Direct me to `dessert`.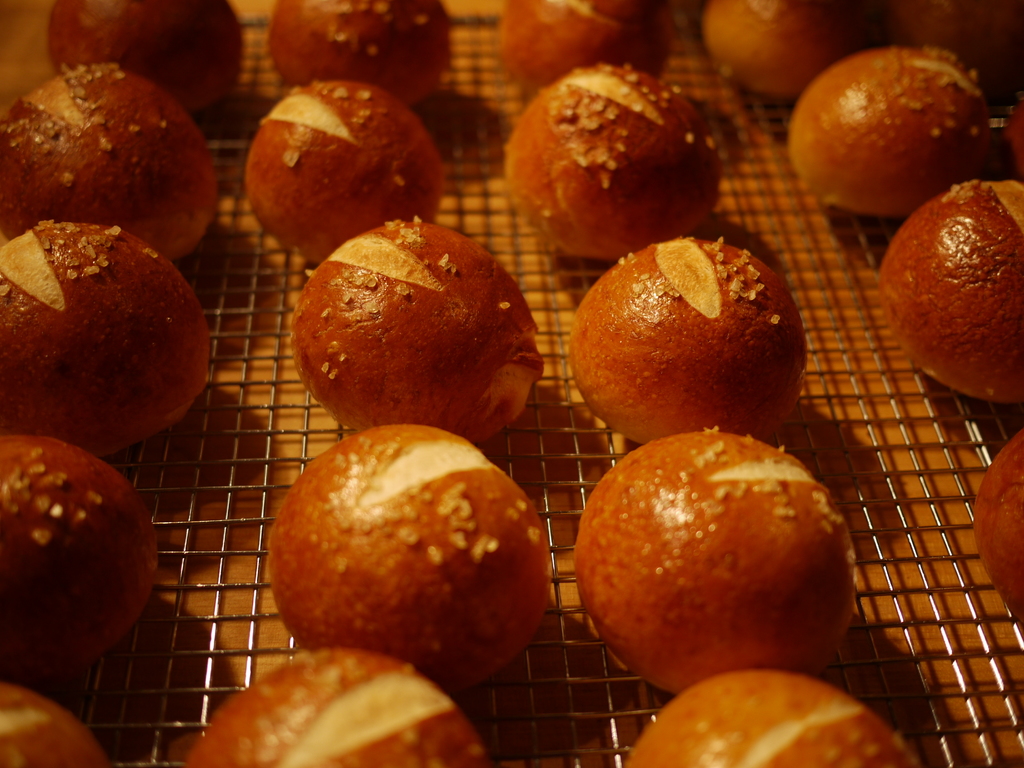
Direction: l=1005, t=100, r=1023, b=179.
